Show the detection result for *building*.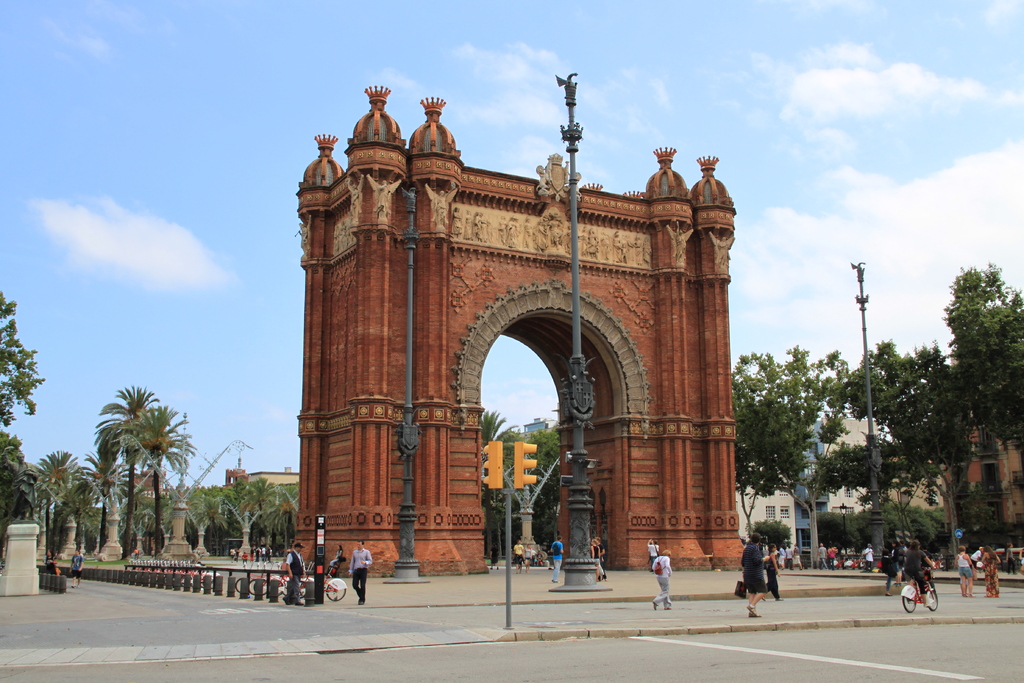
<region>733, 409, 879, 570</region>.
